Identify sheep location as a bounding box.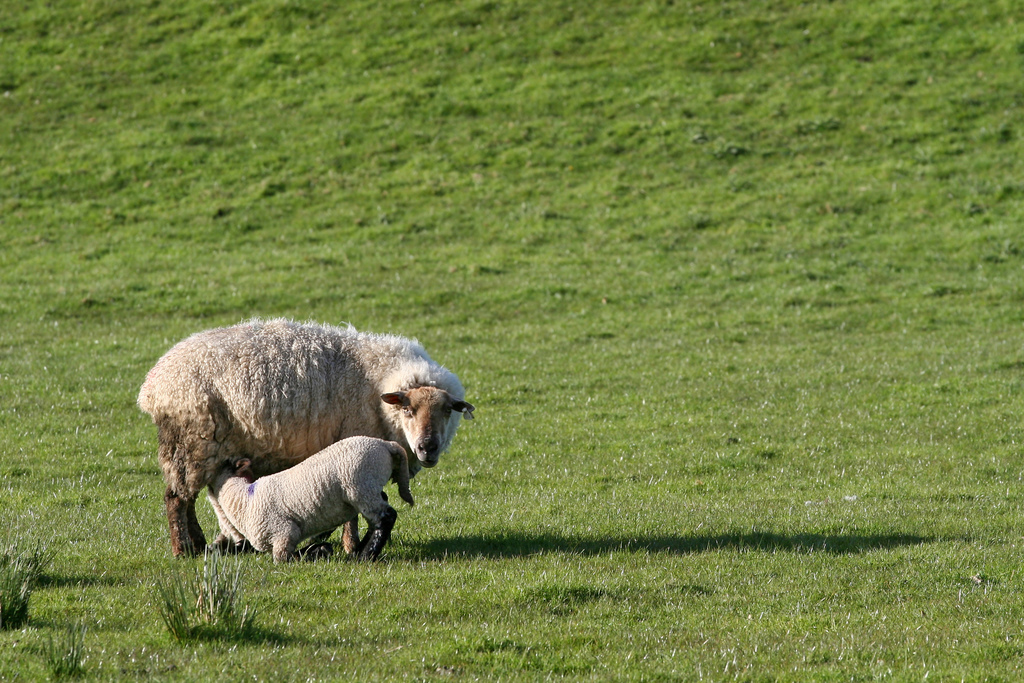
select_region(207, 434, 417, 562).
